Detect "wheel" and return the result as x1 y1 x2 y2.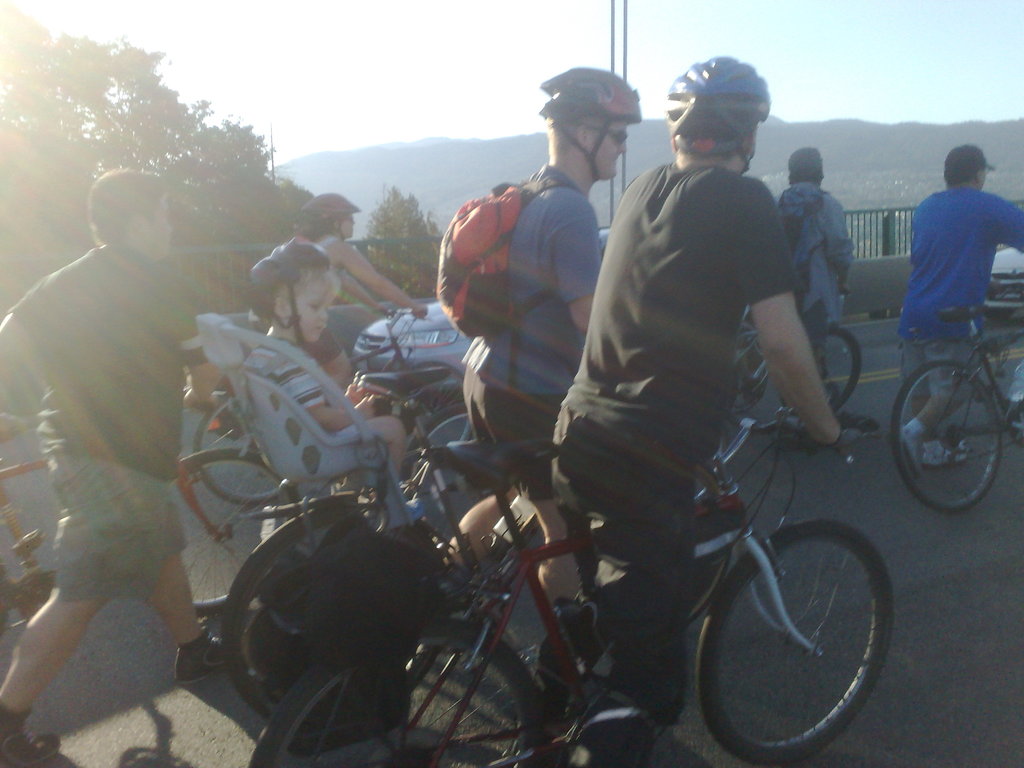
805 320 860 426.
